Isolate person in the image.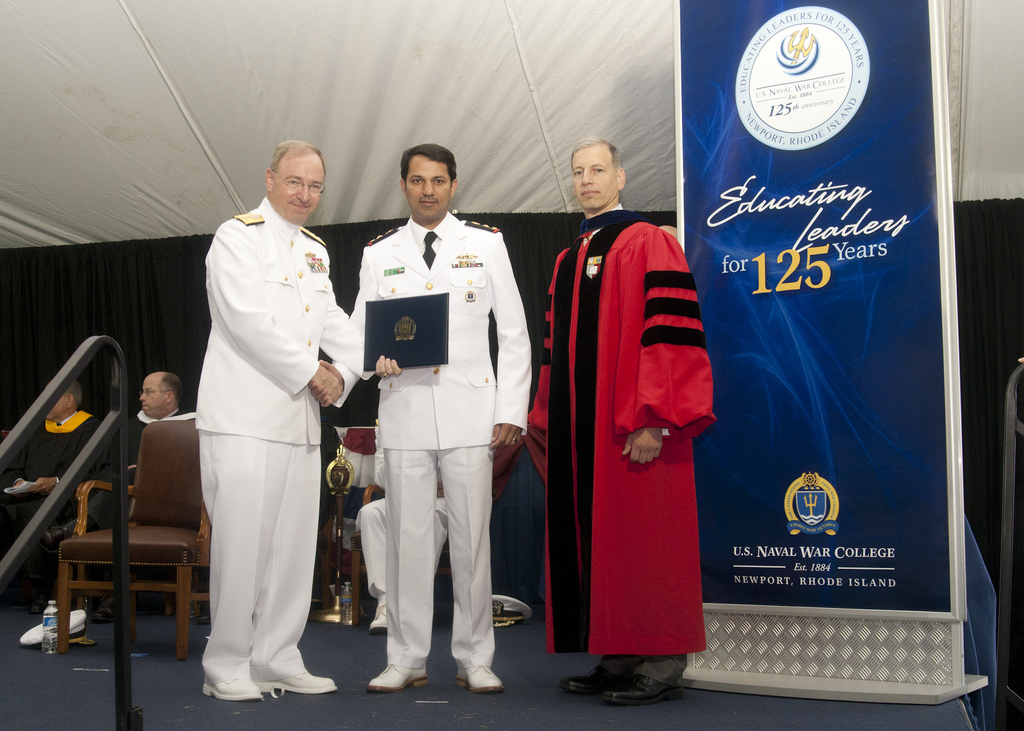
Isolated region: bbox=[36, 371, 188, 622].
